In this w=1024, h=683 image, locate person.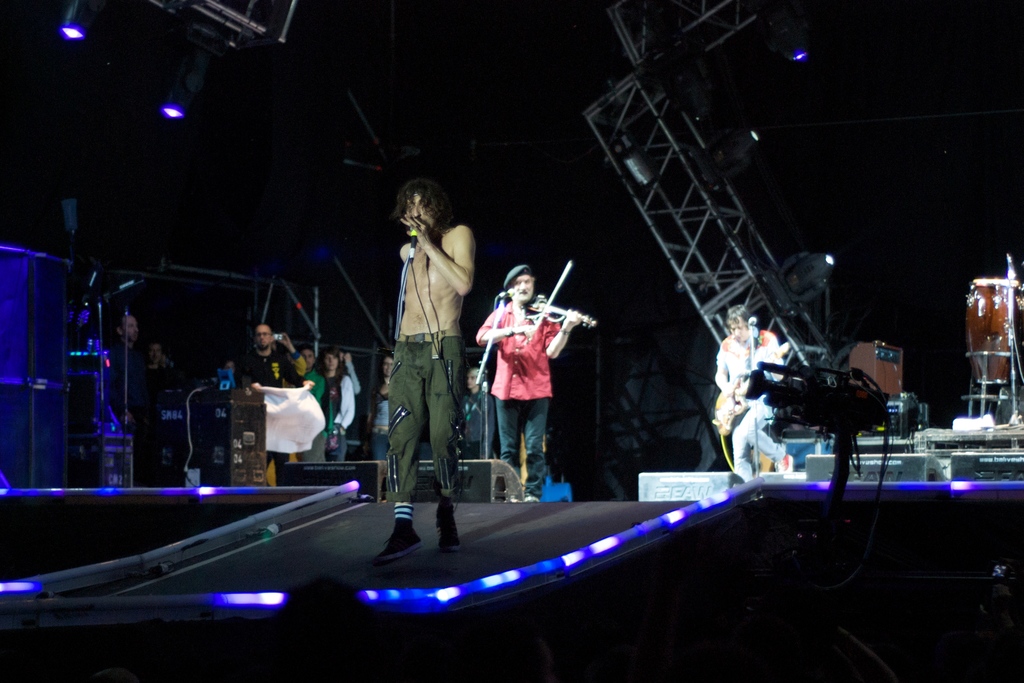
Bounding box: BBox(301, 341, 326, 461).
